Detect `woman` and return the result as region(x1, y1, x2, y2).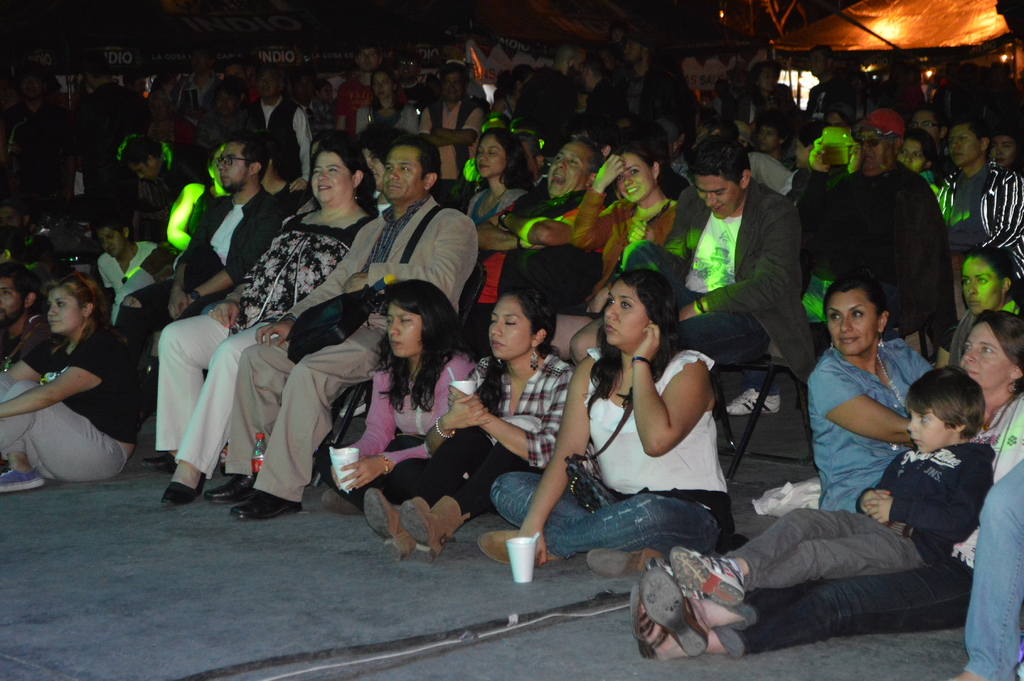
region(492, 58, 536, 120).
